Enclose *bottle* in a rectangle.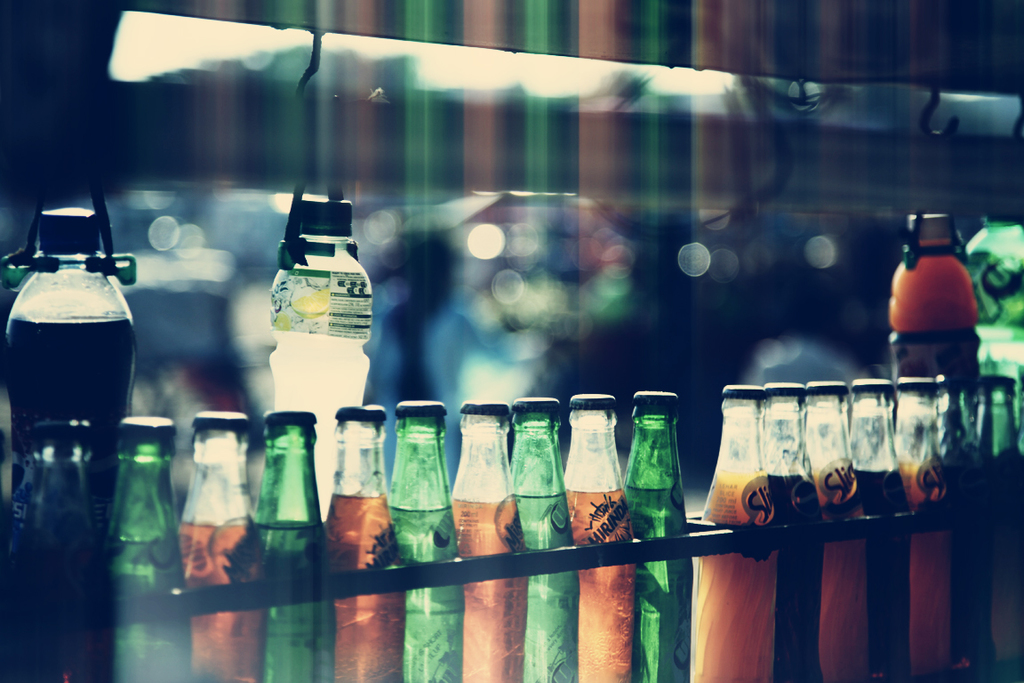
detection(0, 203, 151, 682).
